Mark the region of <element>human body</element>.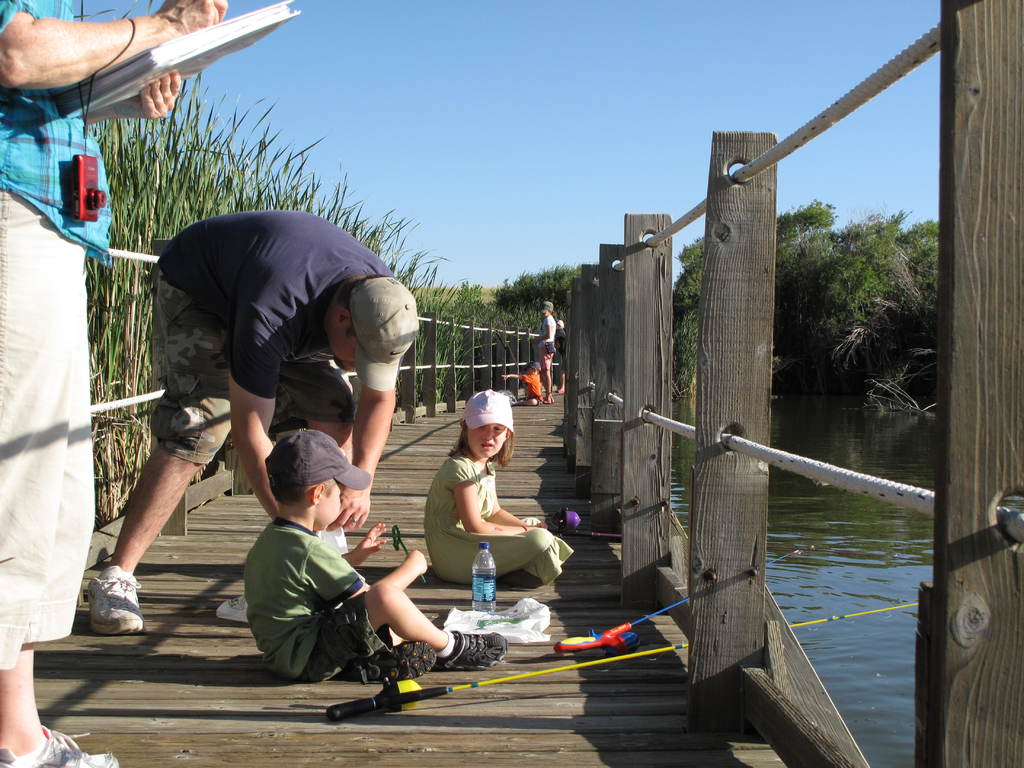
Region: detection(529, 305, 559, 405).
